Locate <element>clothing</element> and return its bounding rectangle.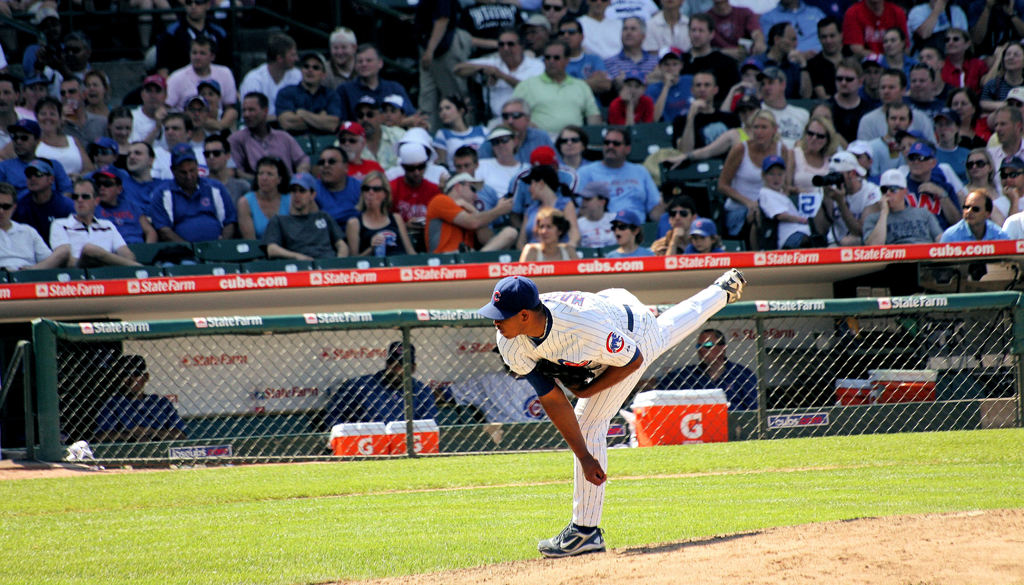
left=448, top=367, right=550, bottom=424.
